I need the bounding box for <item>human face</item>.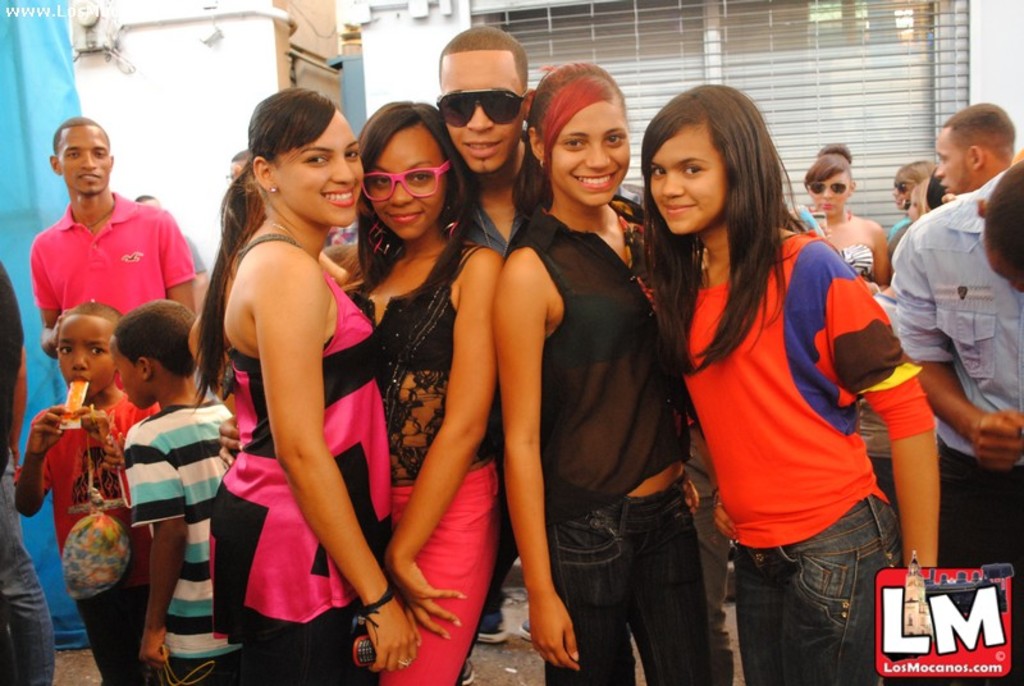
Here it is: select_region(439, 49, 522, 170).
